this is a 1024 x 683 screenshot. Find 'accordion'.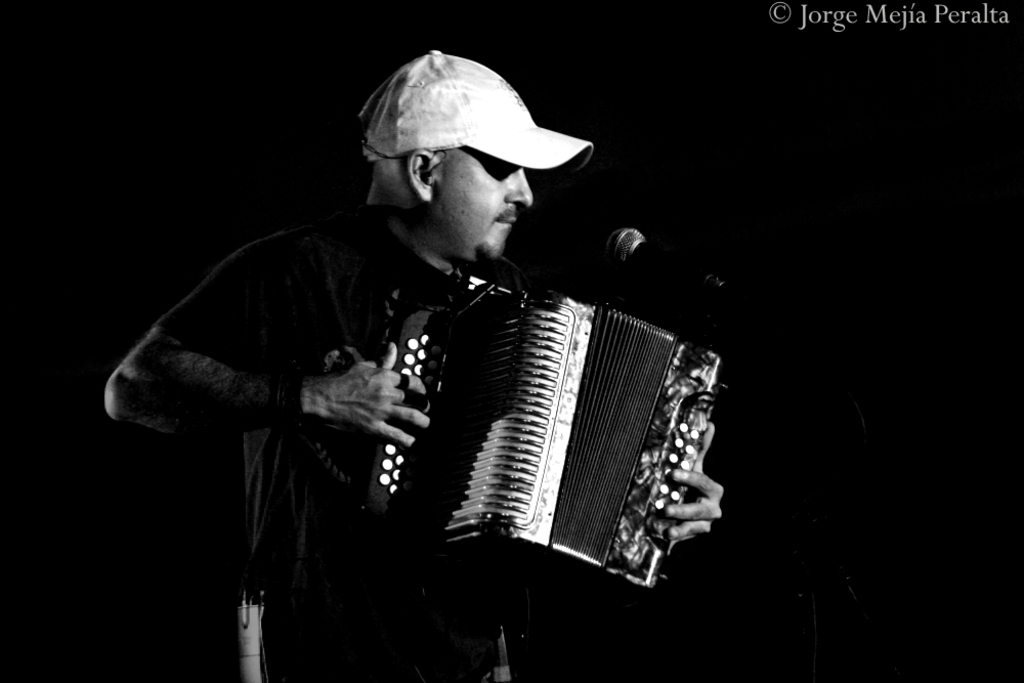
Bounding box: <region>366, 297, 714, 586</region>.
